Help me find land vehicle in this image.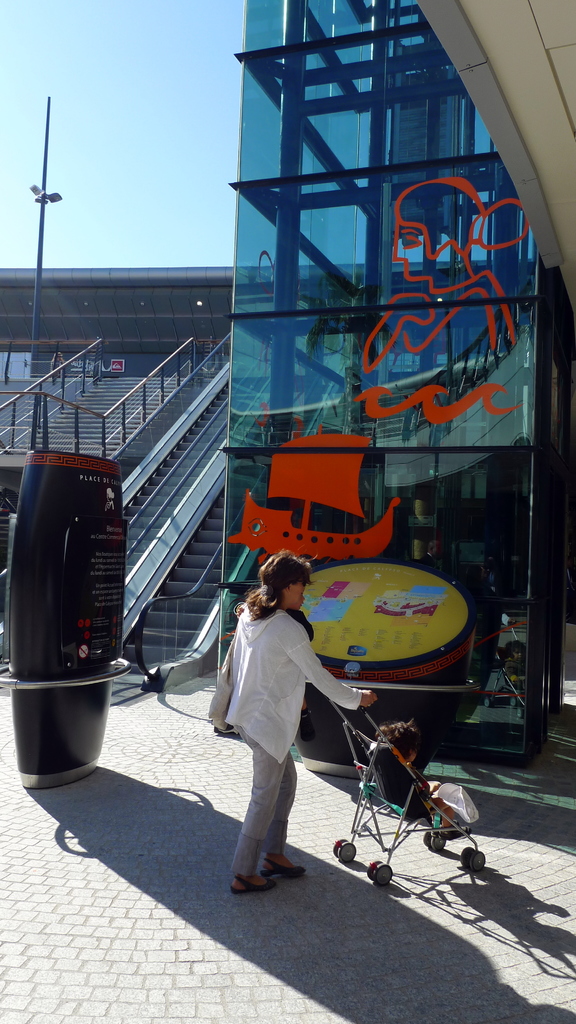
Found it: <bbox>331, 686, 492, 881</bbox>.
